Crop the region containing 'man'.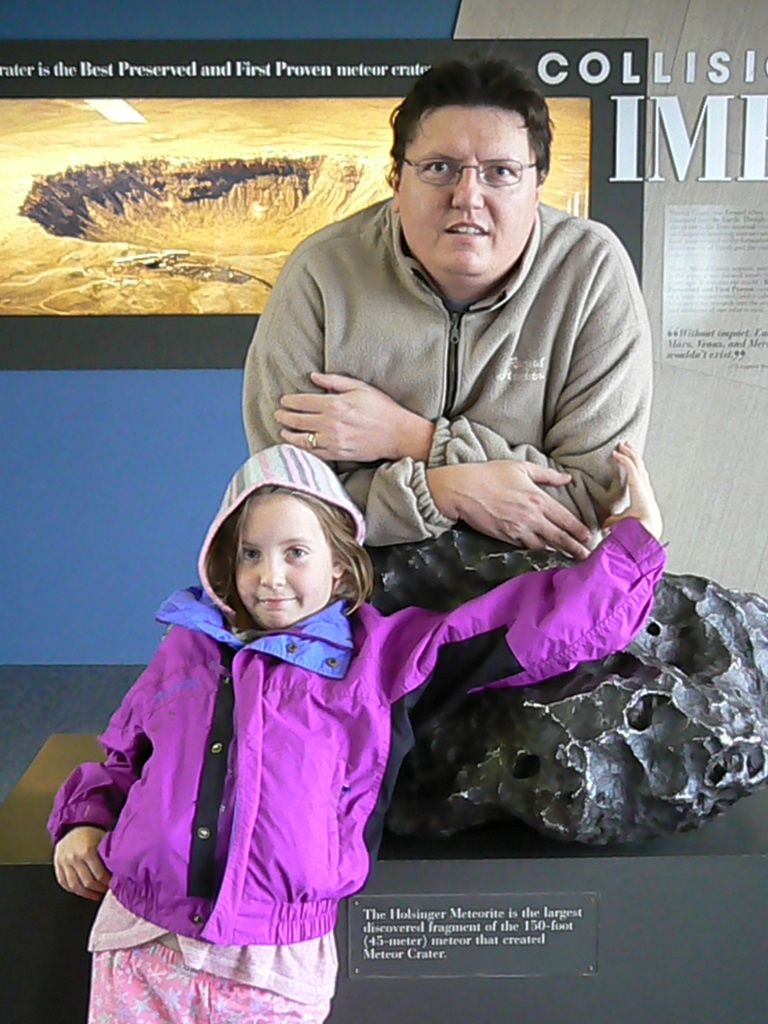
Crop region: locate(241, 56, 655, 563).
